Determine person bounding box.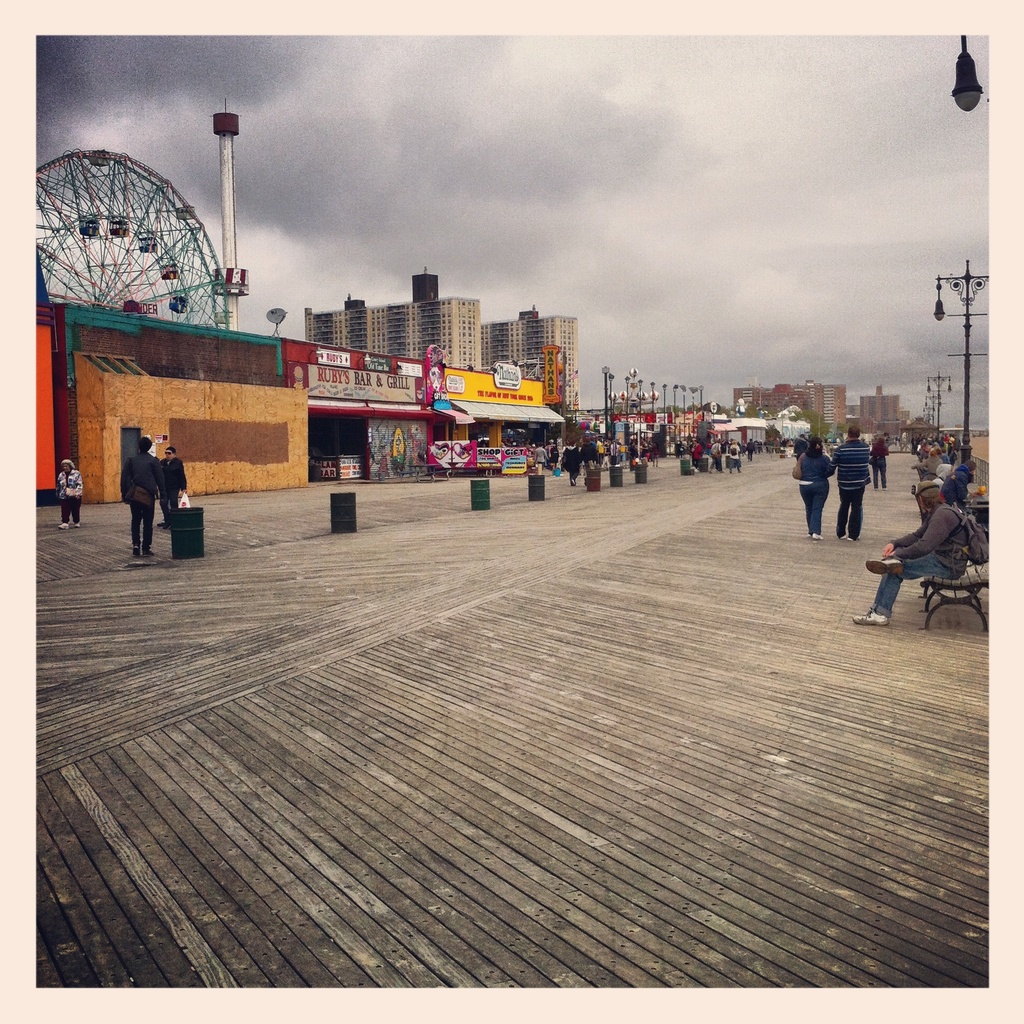
Determined: (left=156, top=447, right=188, bottom=517).
